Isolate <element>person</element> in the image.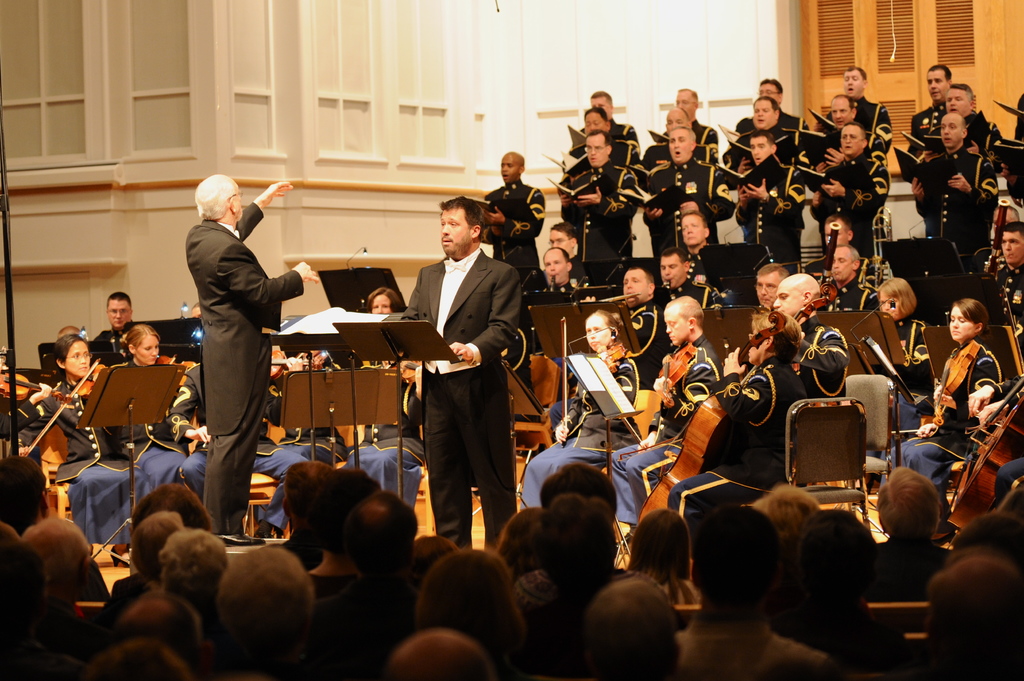
Isolated region: bbox=[646, 249, 719, 318].
